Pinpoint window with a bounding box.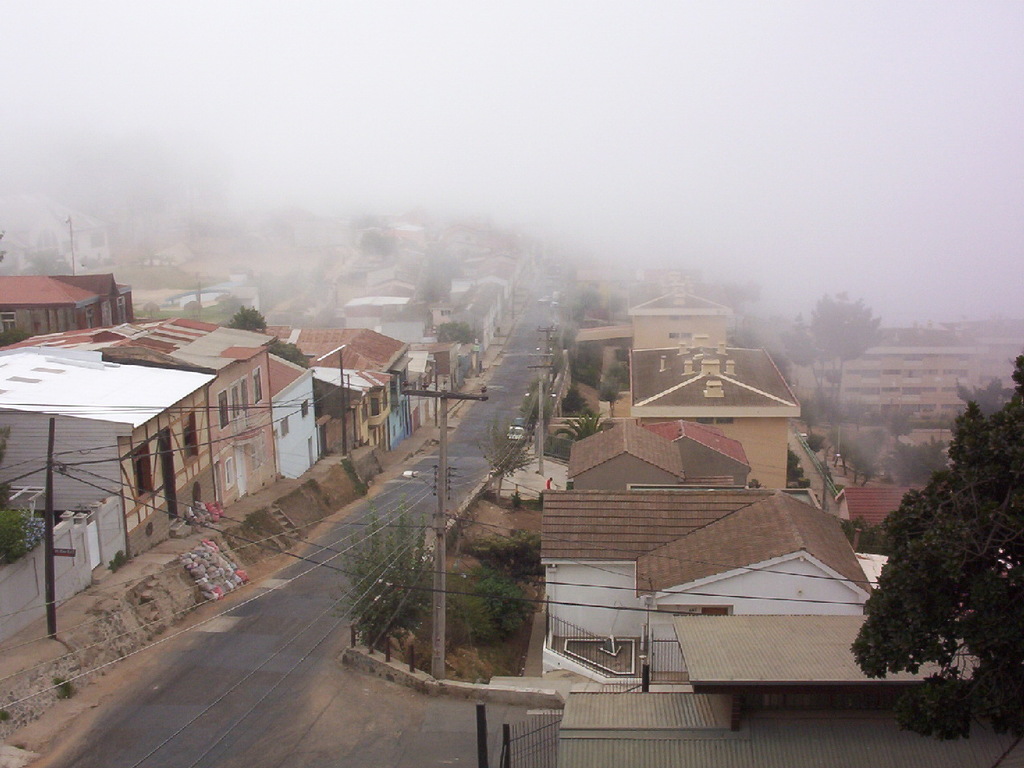
detection(131, 445, 156, 499).
